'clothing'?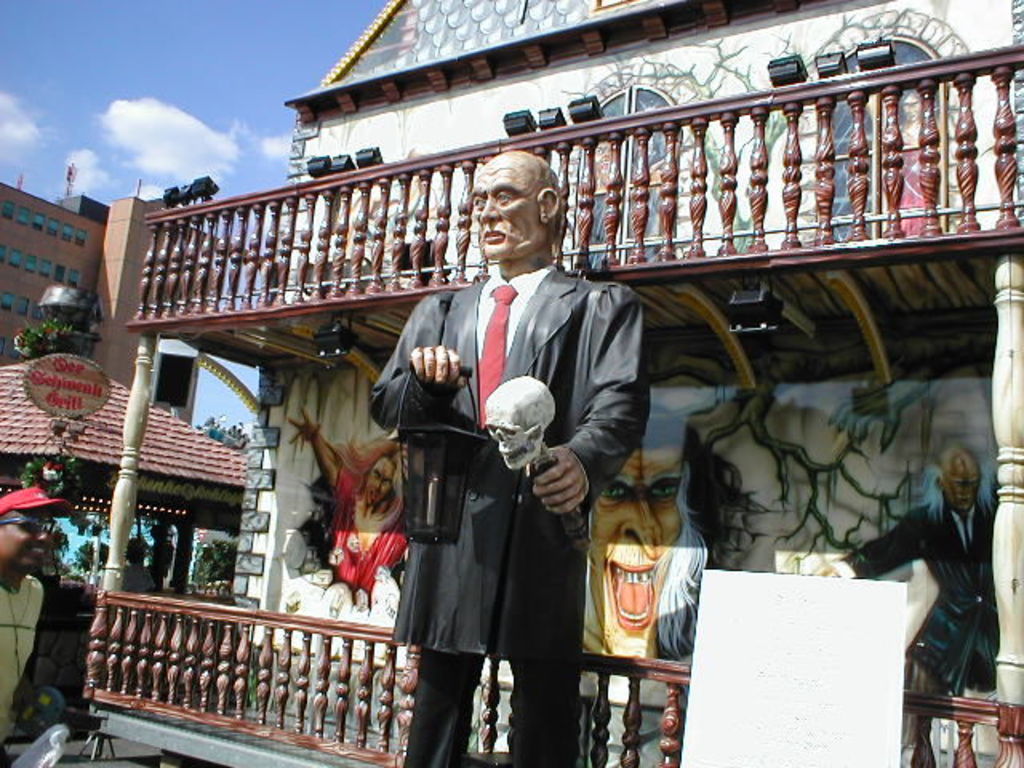
[326,459,410,594]
